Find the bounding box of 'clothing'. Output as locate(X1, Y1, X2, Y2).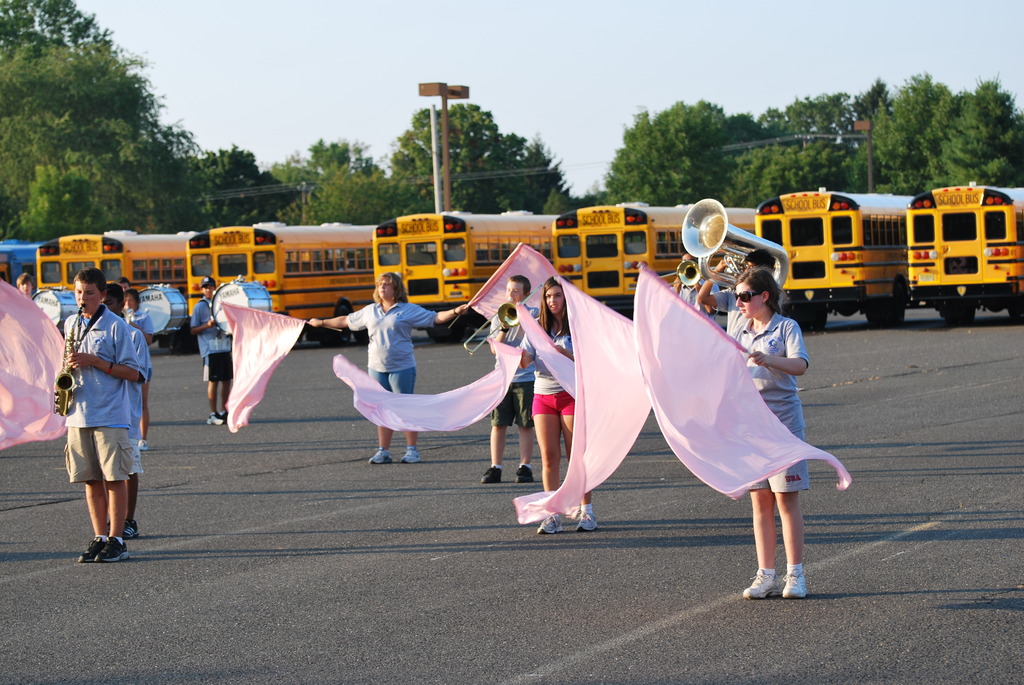
locate(191, 295, 232, 383).
